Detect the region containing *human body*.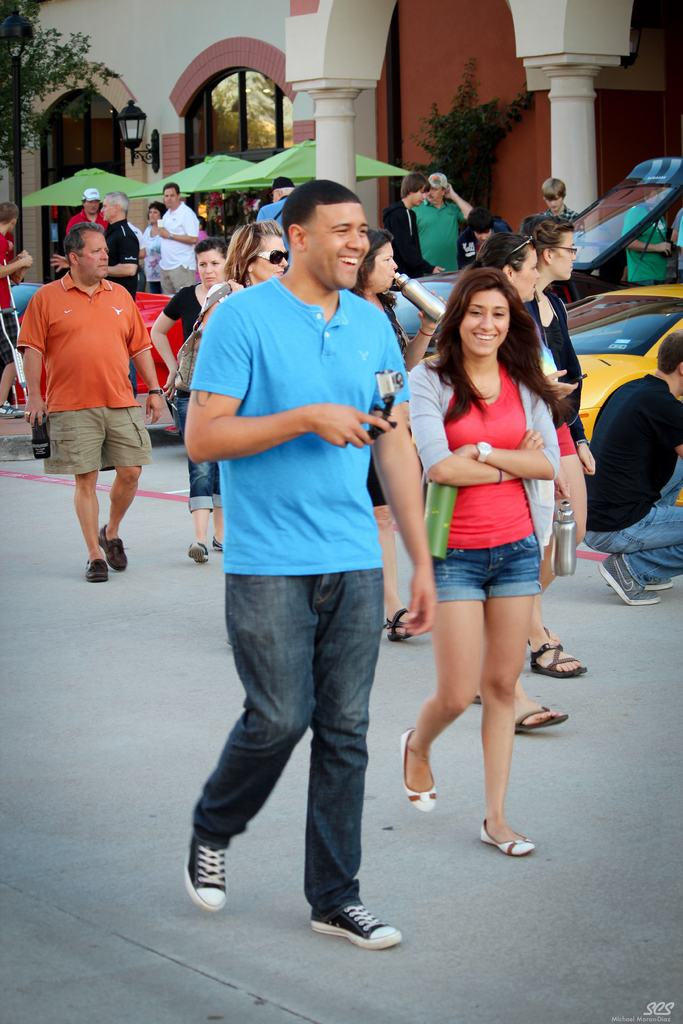
box(256, 176, 304, 267).
